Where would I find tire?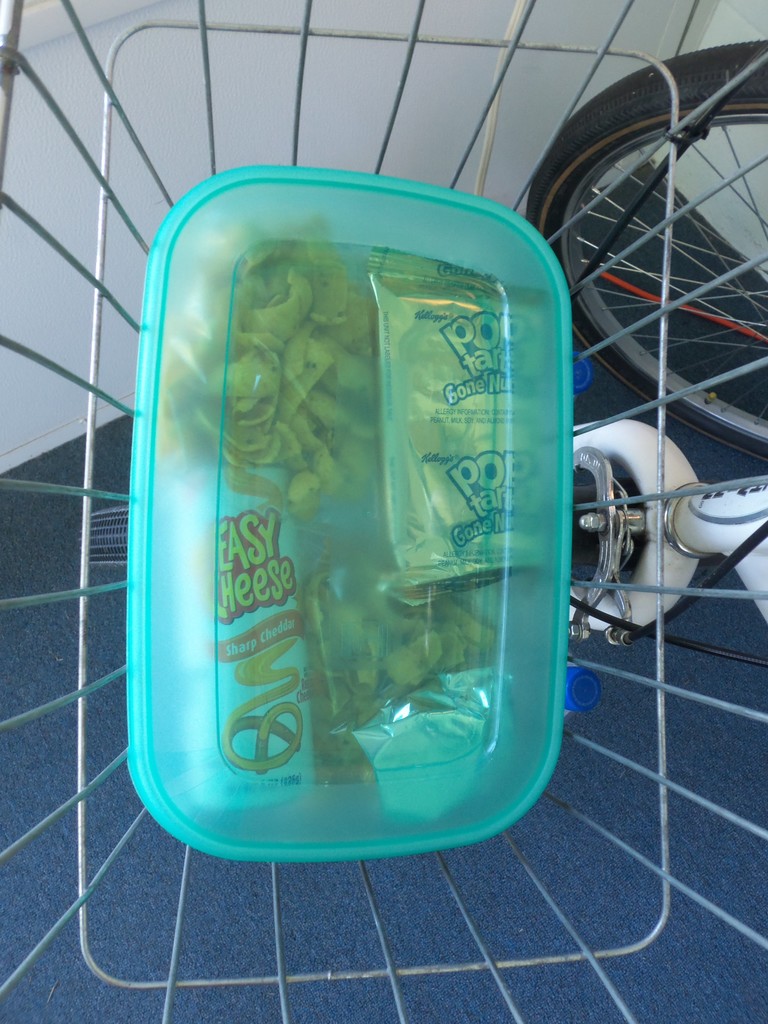
At 79 487 614 581.
